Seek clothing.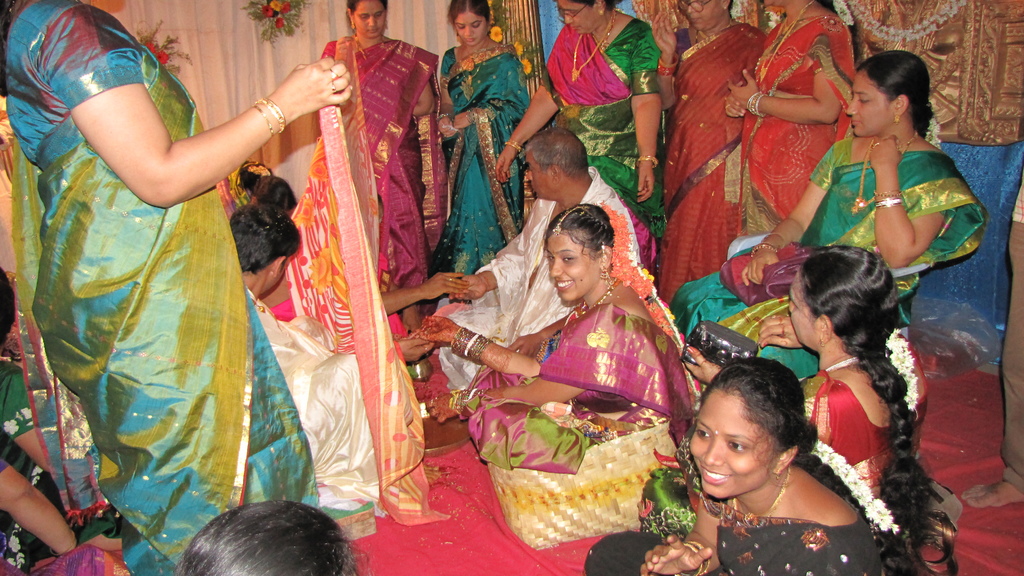
428, 23, 527, 264.
